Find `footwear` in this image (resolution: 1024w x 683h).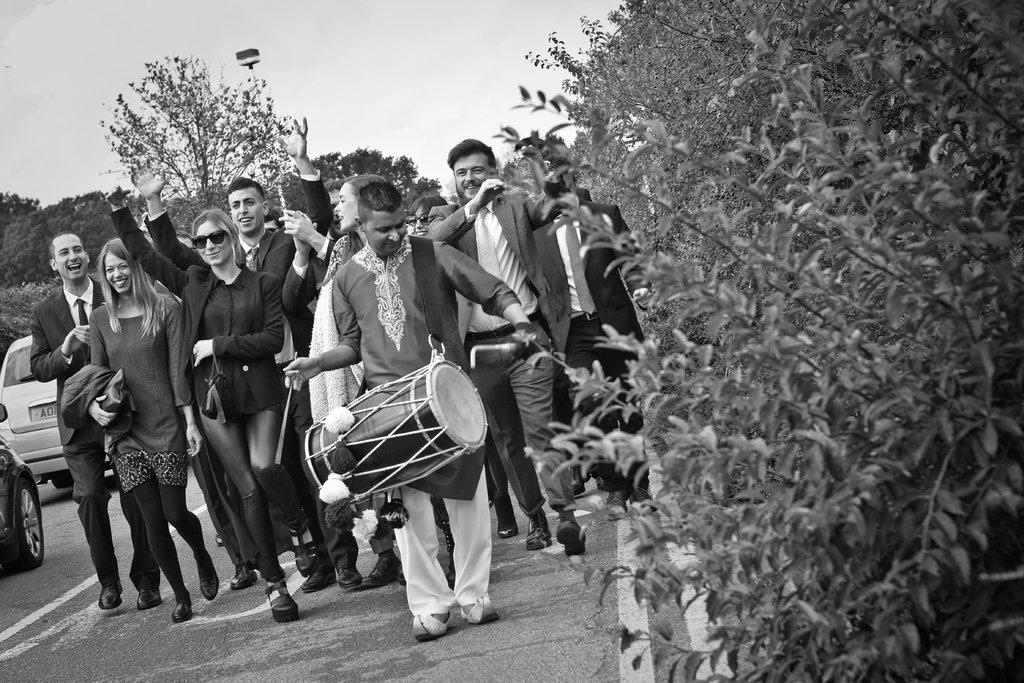
bbox=(524, 511, 550, 550).
